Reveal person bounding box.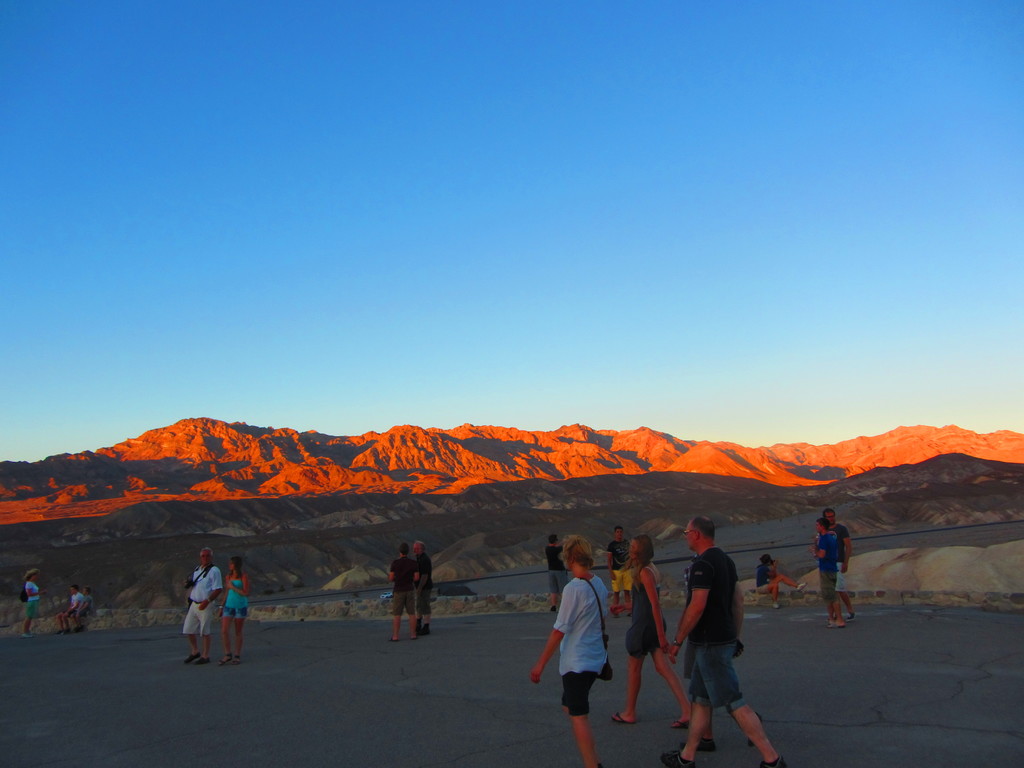
Revealed: pyautogui.locateOnScreen(387, 538, 419, 643).
